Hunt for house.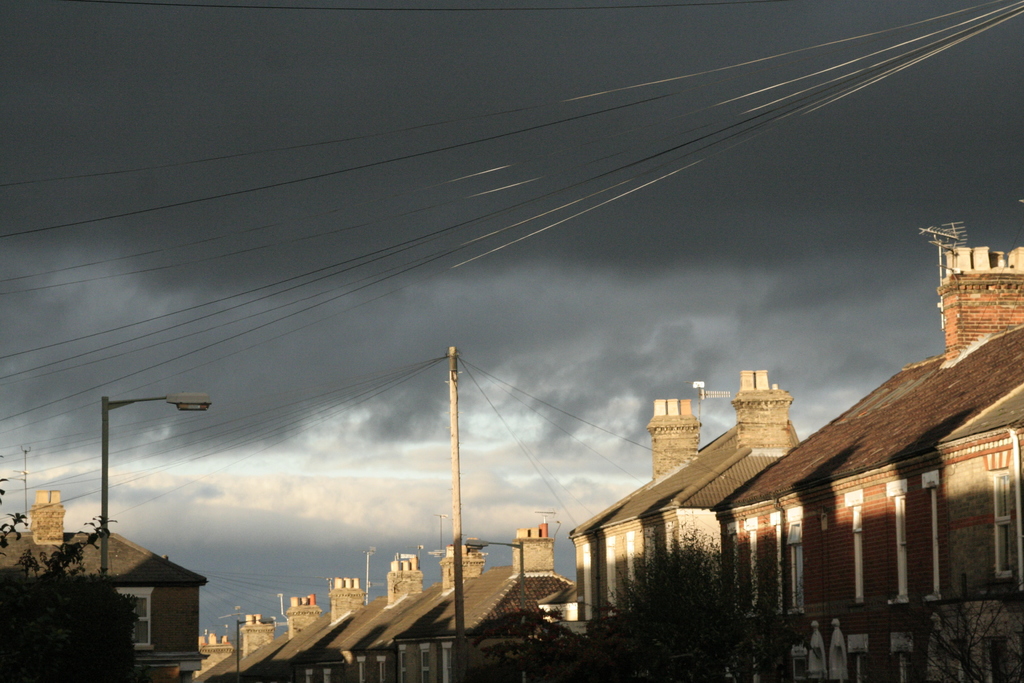
Hunted down at box=[575, 363, 801, 682].
